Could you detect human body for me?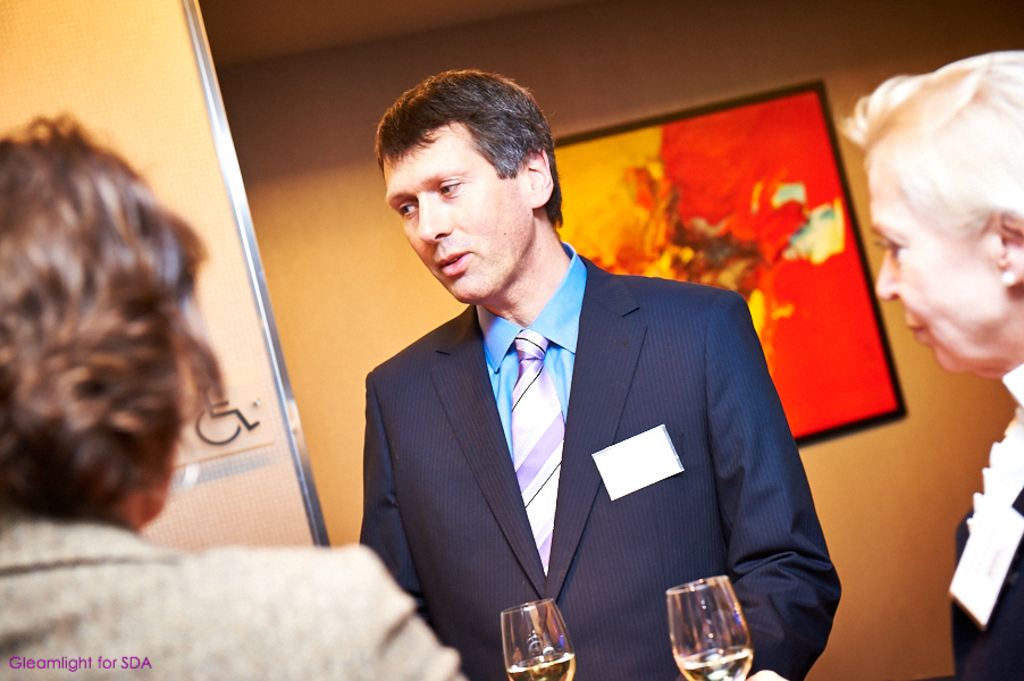
Detection result: bbox=(837, 44, 1023, 680).
